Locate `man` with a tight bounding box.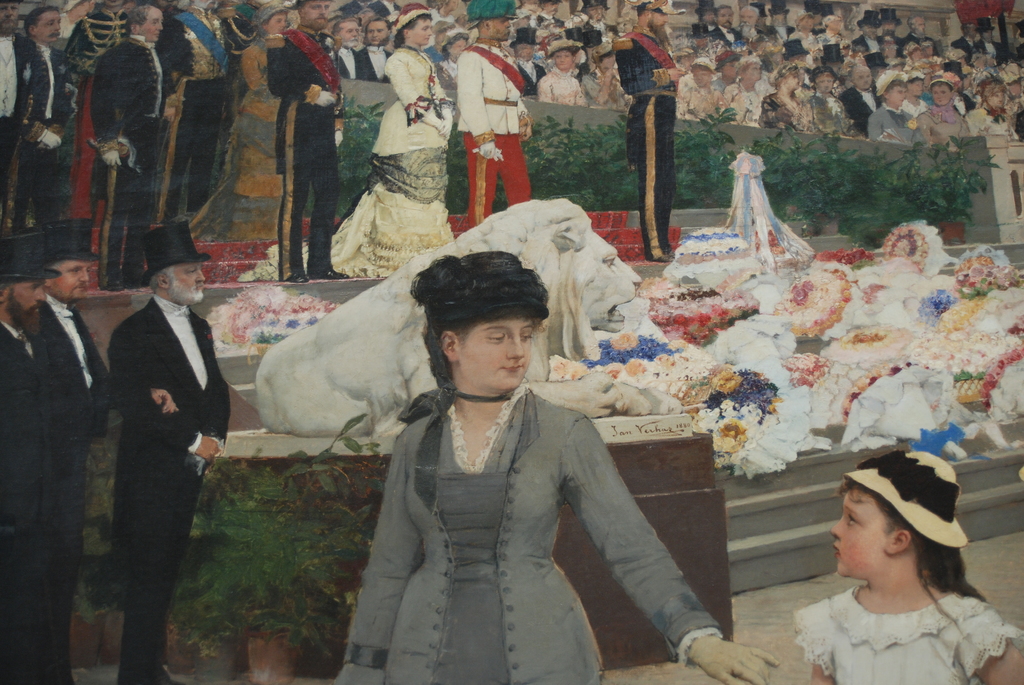
left=91, top=6, right=173, bottom=295.
